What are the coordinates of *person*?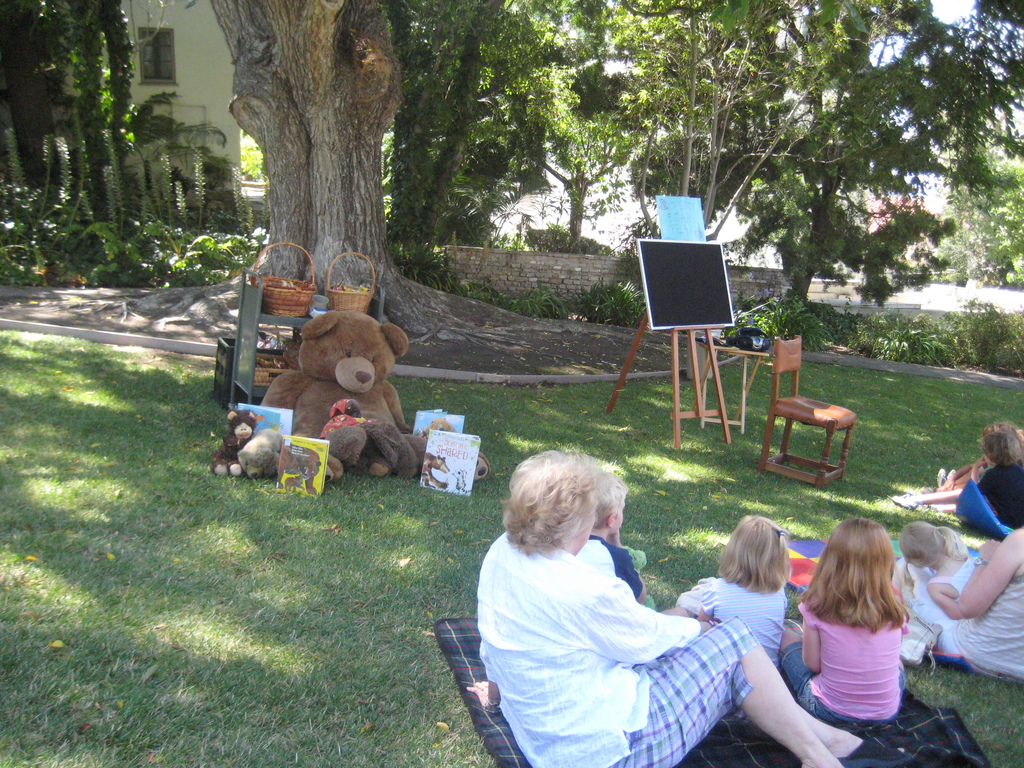
select_region(892, 426, 1023, 537).
